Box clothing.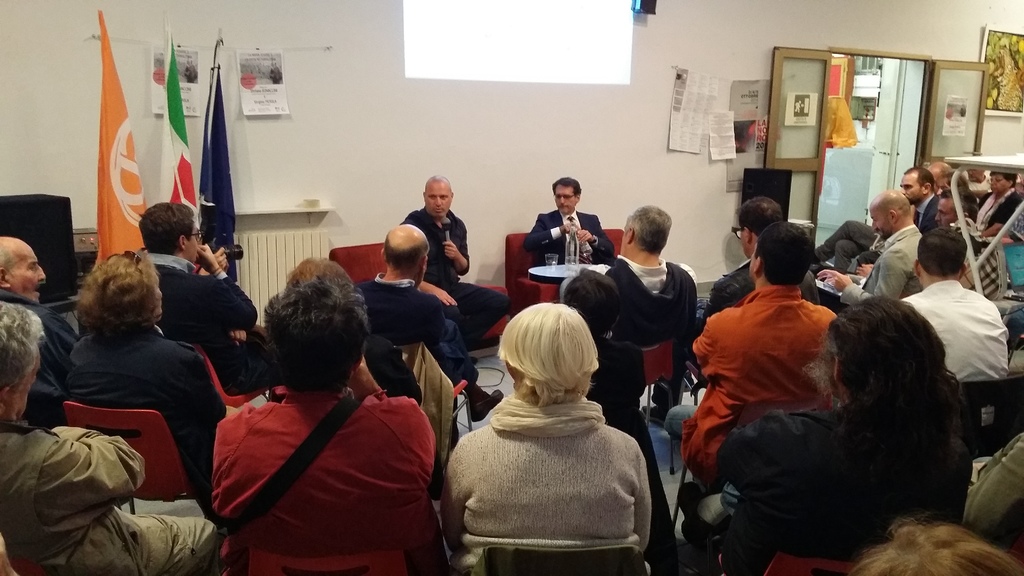
[565,332,653,417].
